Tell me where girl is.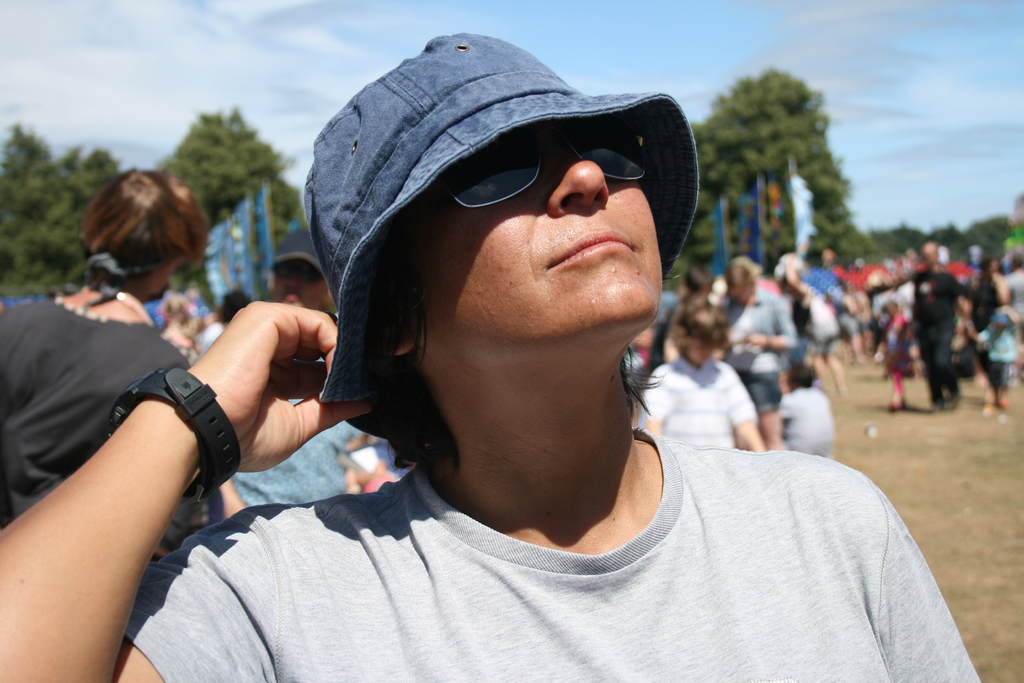
girl is at crop(723, 255, 793, 448).
